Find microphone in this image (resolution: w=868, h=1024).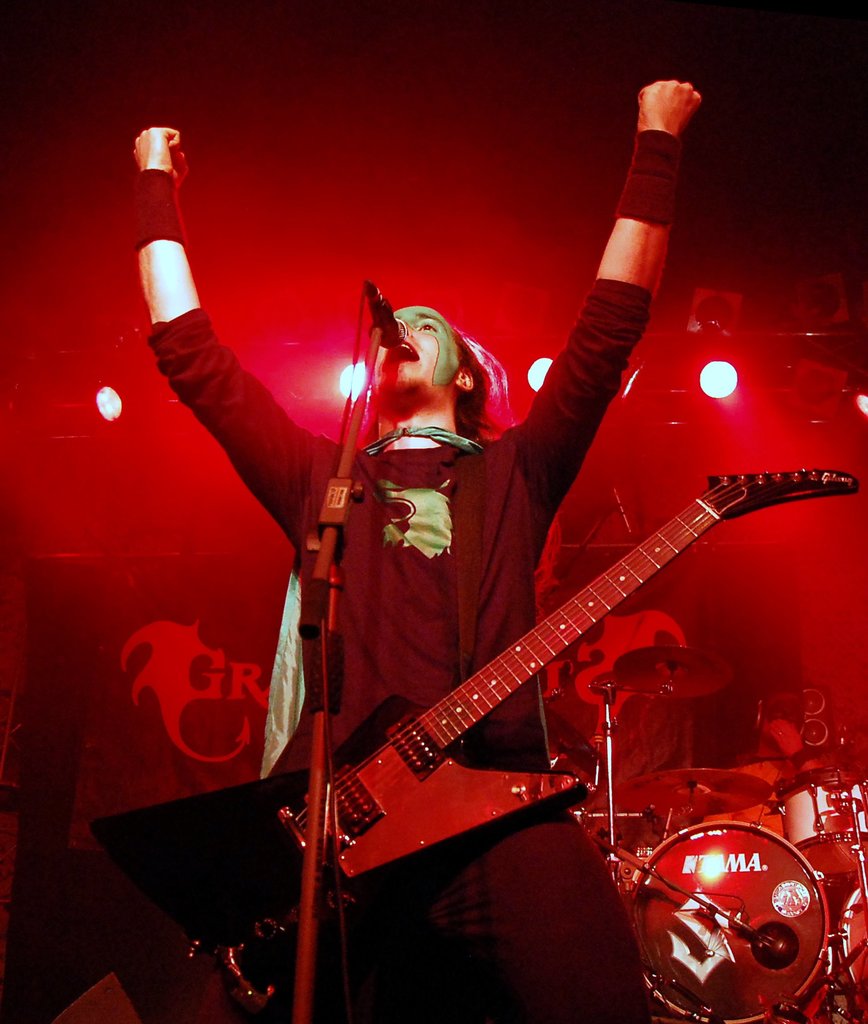
Rect(356, 274, 403, 344).
